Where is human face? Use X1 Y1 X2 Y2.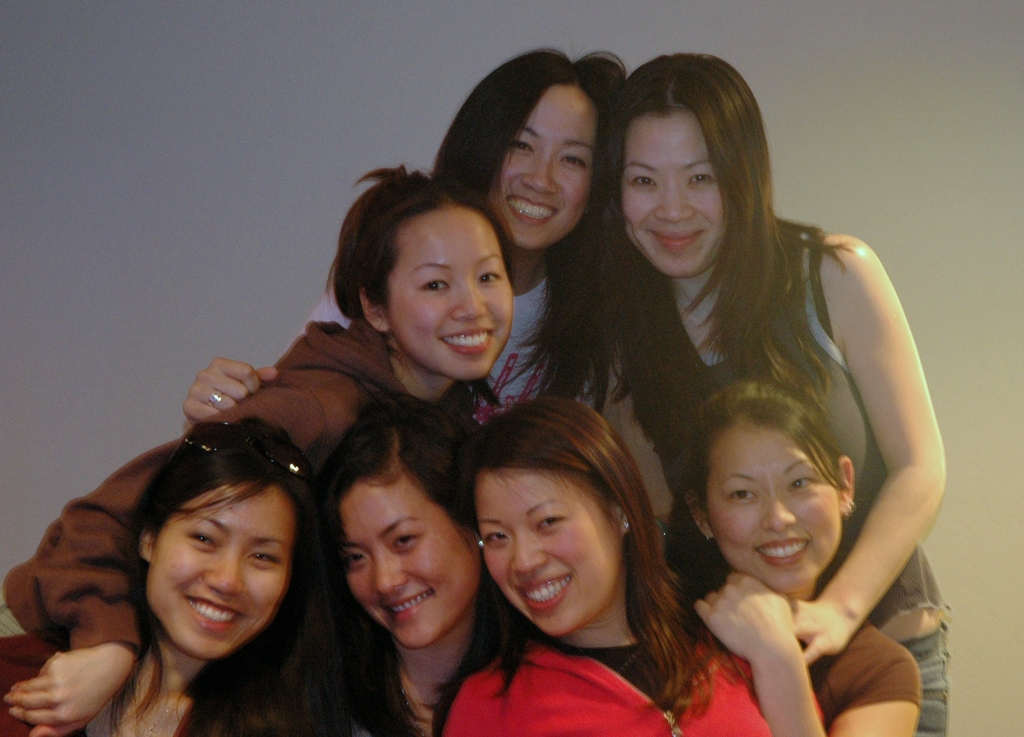
486 84 600 250.
